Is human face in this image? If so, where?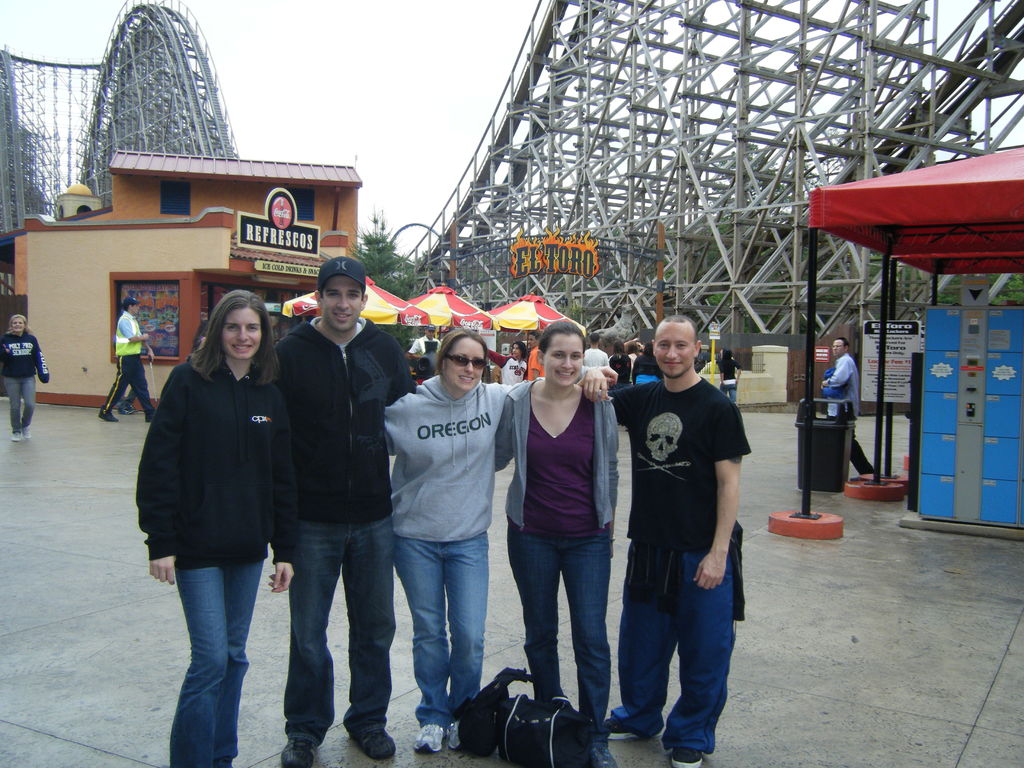
Yes, at bbox(220, 307, 262, 362).
